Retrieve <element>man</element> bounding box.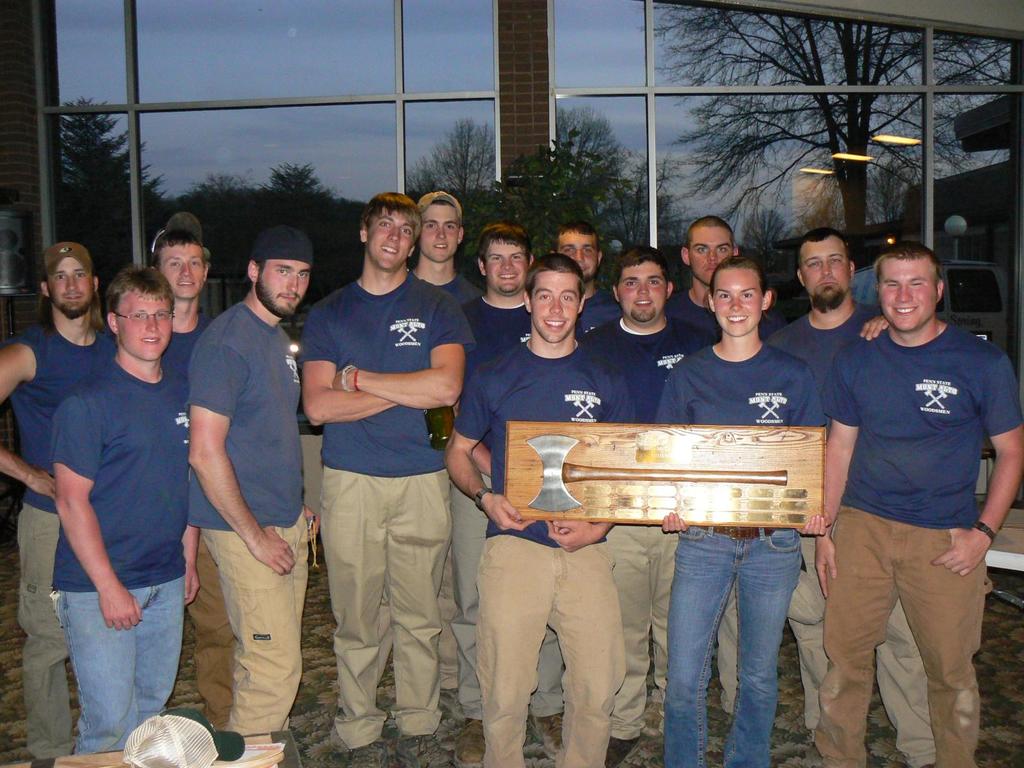
Bounding box: 142 209 218 412.
